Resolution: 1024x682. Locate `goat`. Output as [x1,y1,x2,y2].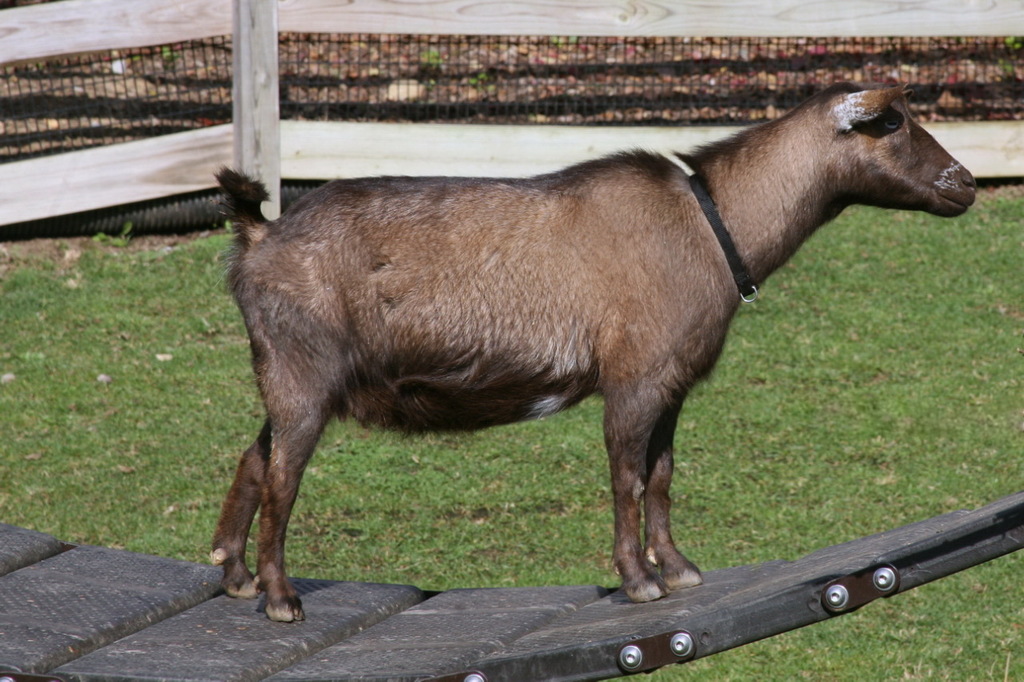
[218,71,971,632].
